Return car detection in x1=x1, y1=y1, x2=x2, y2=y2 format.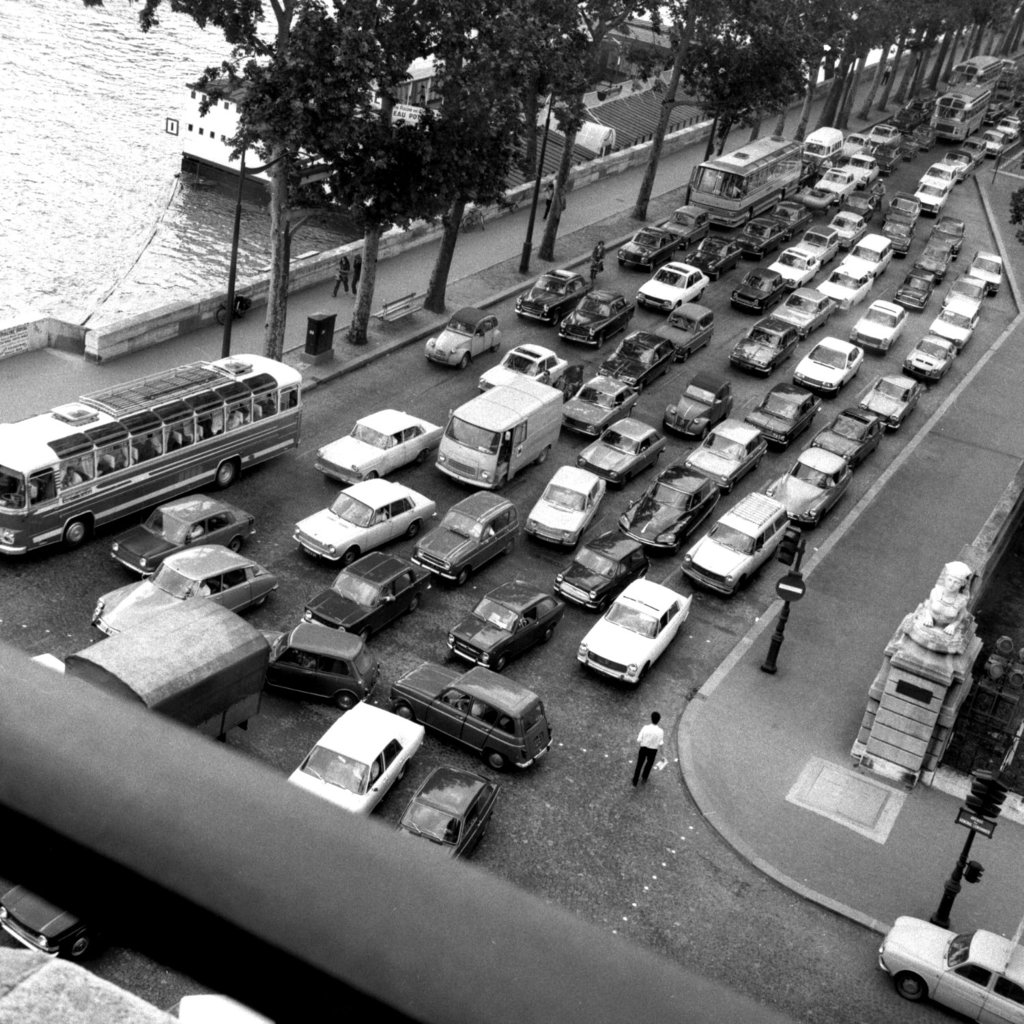
x1=118, y1=543, x2=274, y2=607.
